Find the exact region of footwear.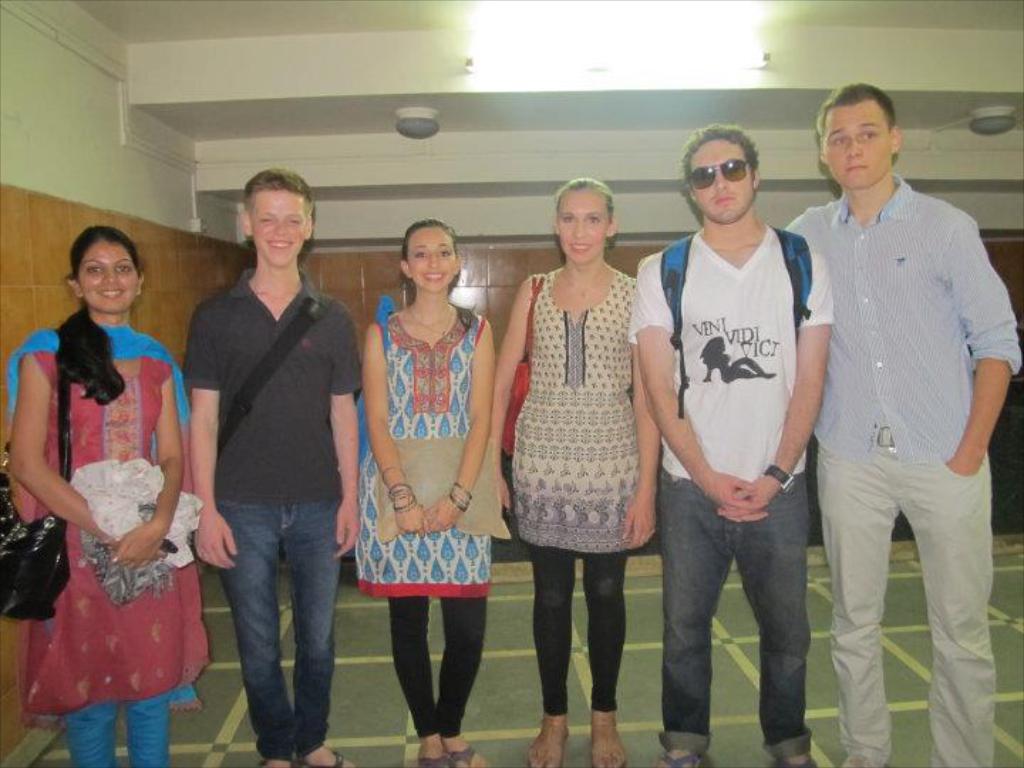
Exact region: x1=778 y1=758 x2=815 y2=767.
